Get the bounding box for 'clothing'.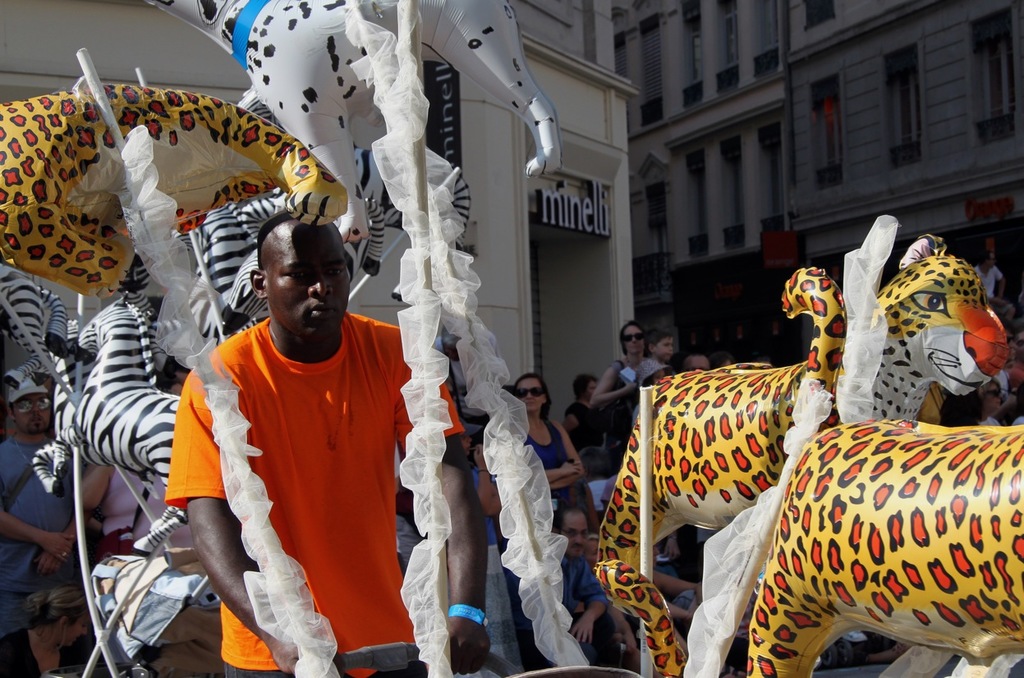
rect(457, 463, 521, 677).
